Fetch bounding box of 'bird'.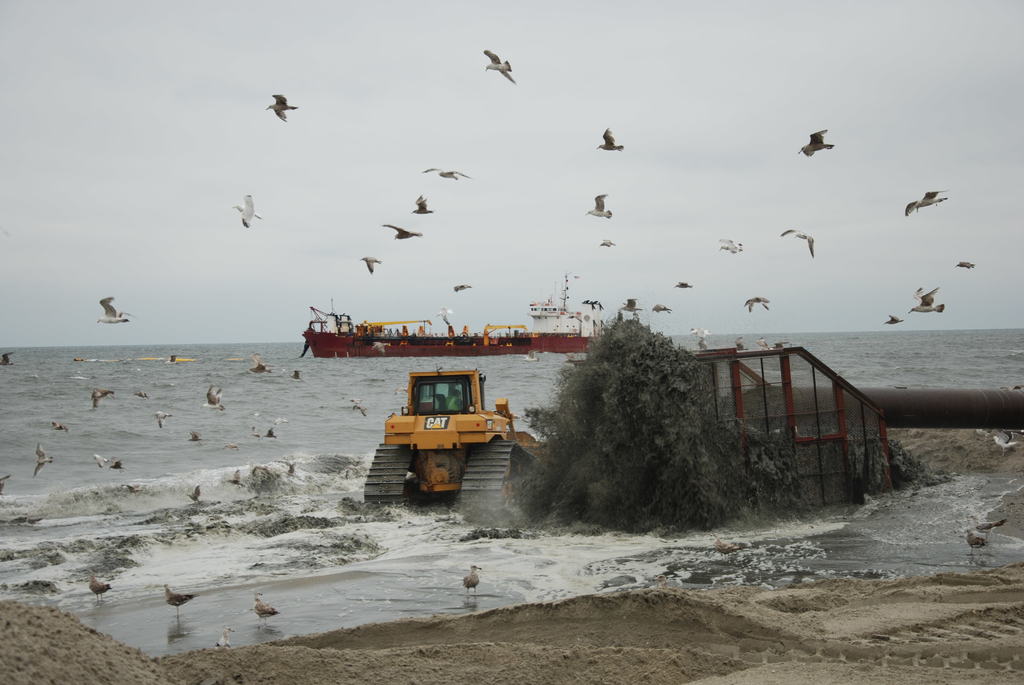
Bbox: 413, 195, 430, 216.
